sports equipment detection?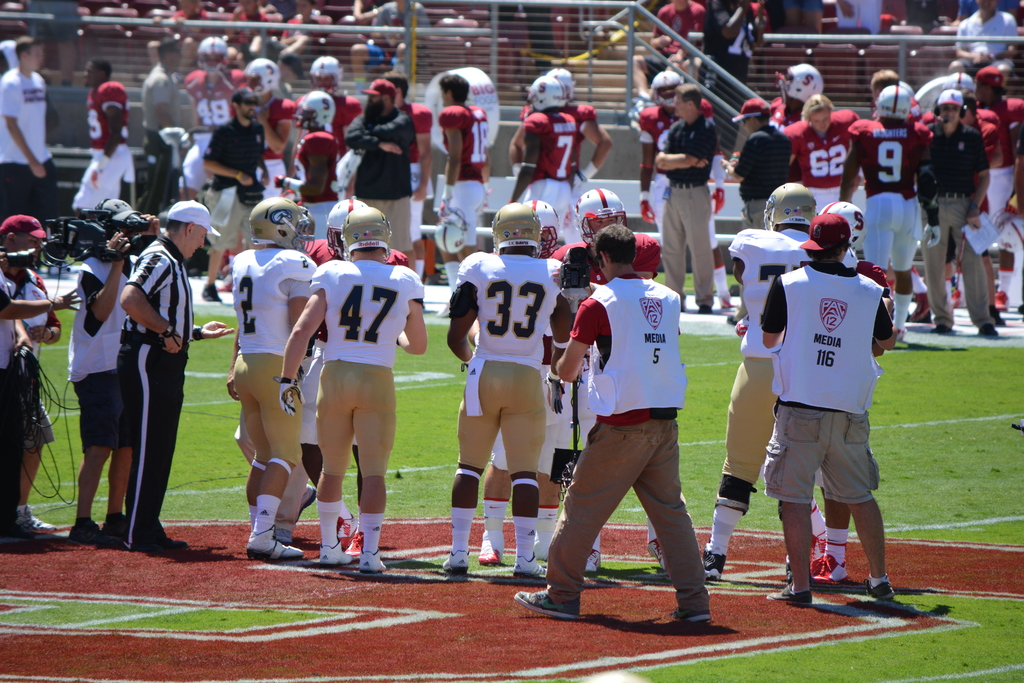
x1=806, y1=552, x2=826, y2=580
